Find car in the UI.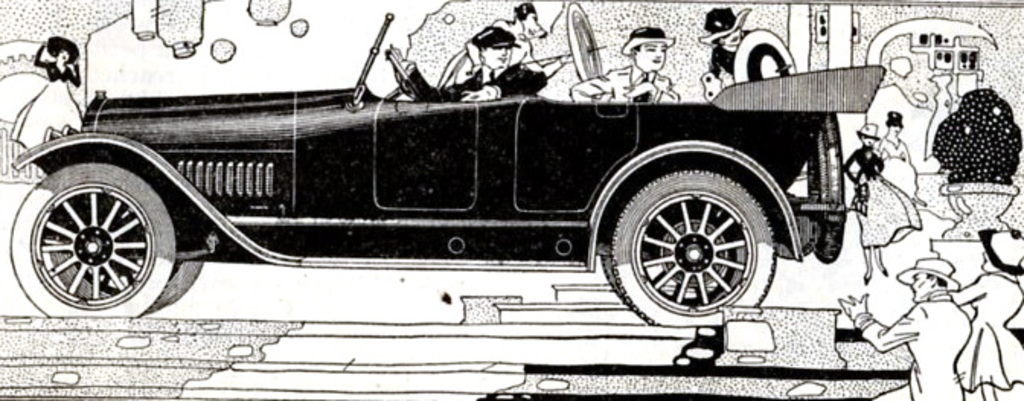
UI element at 9,3,887,331.
